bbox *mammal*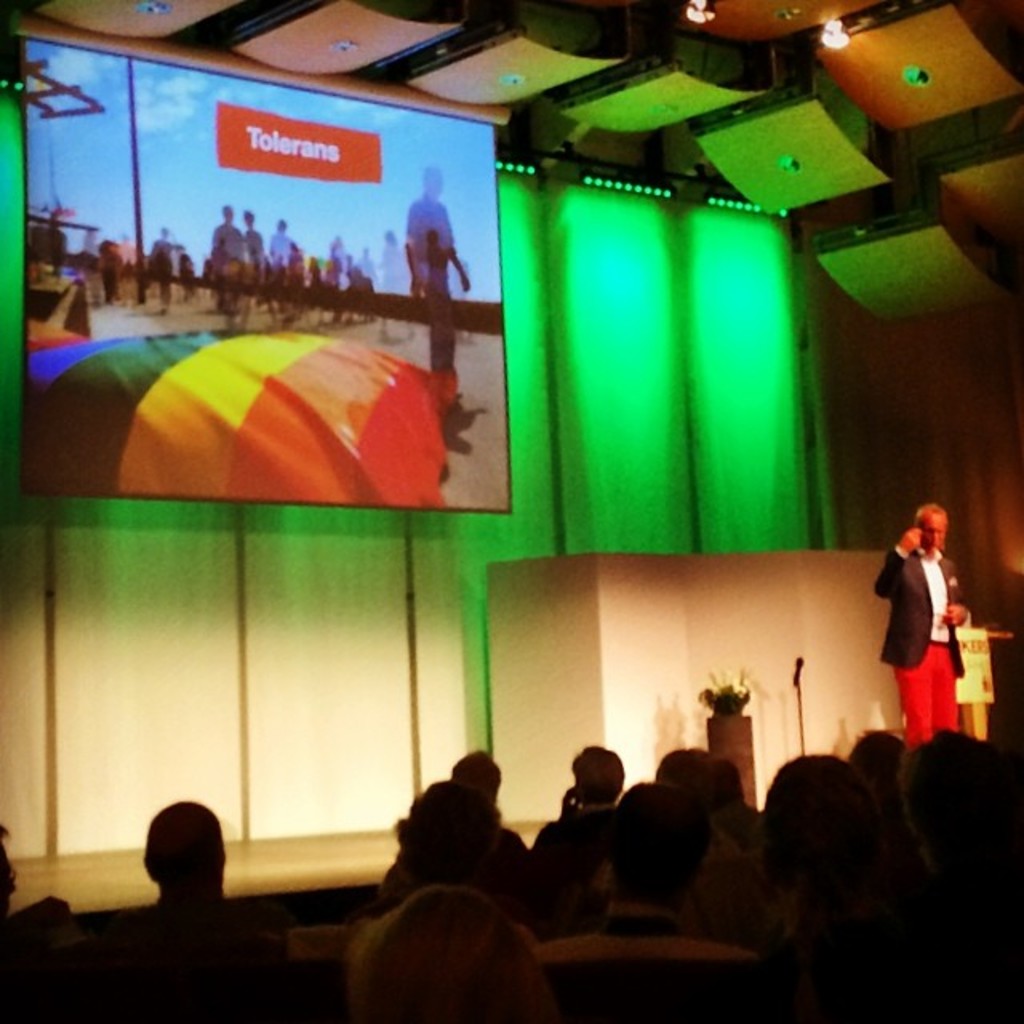
<box>400,157,474,376</box>
